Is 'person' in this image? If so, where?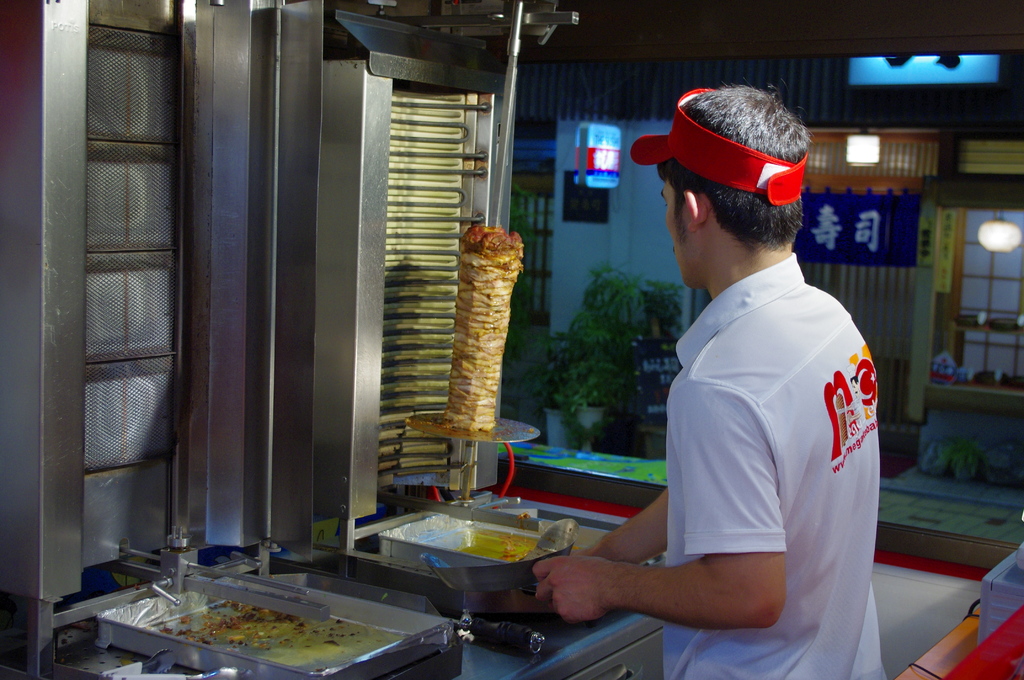
Yes, at (624, 66, 899, 679).
